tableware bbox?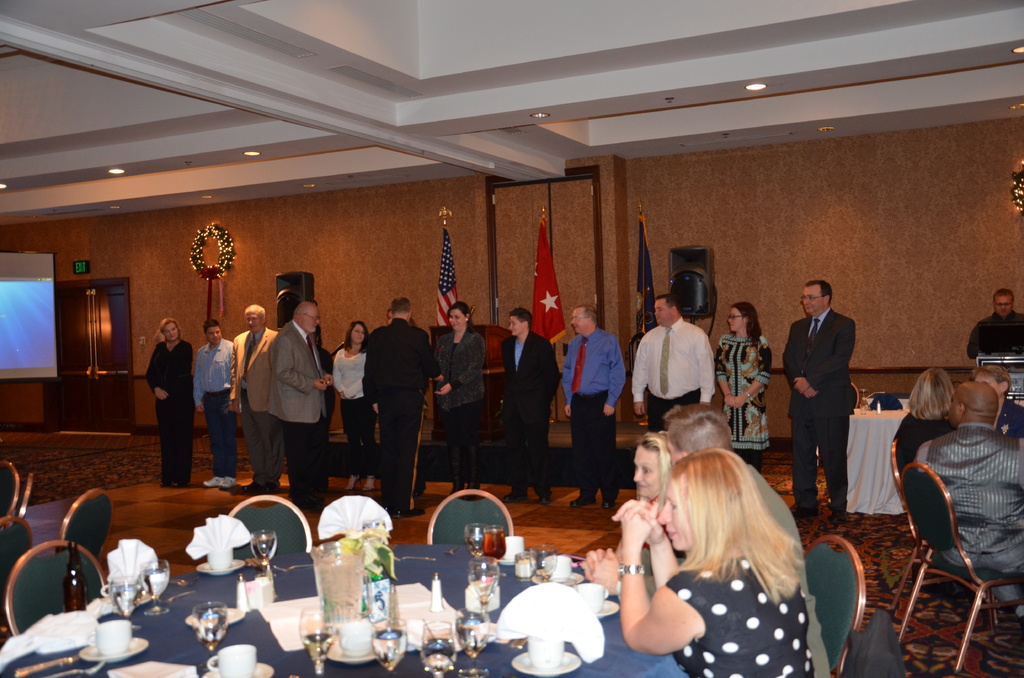
368/620/407/677
